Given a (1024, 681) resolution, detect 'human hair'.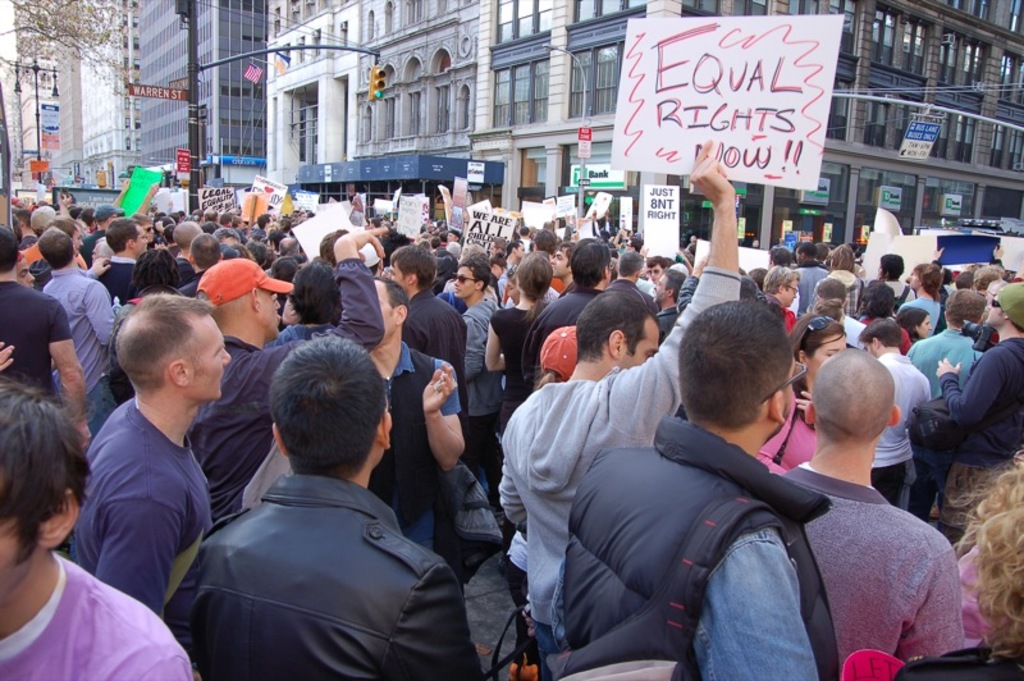
Rect(677, 302, 812, 444).
